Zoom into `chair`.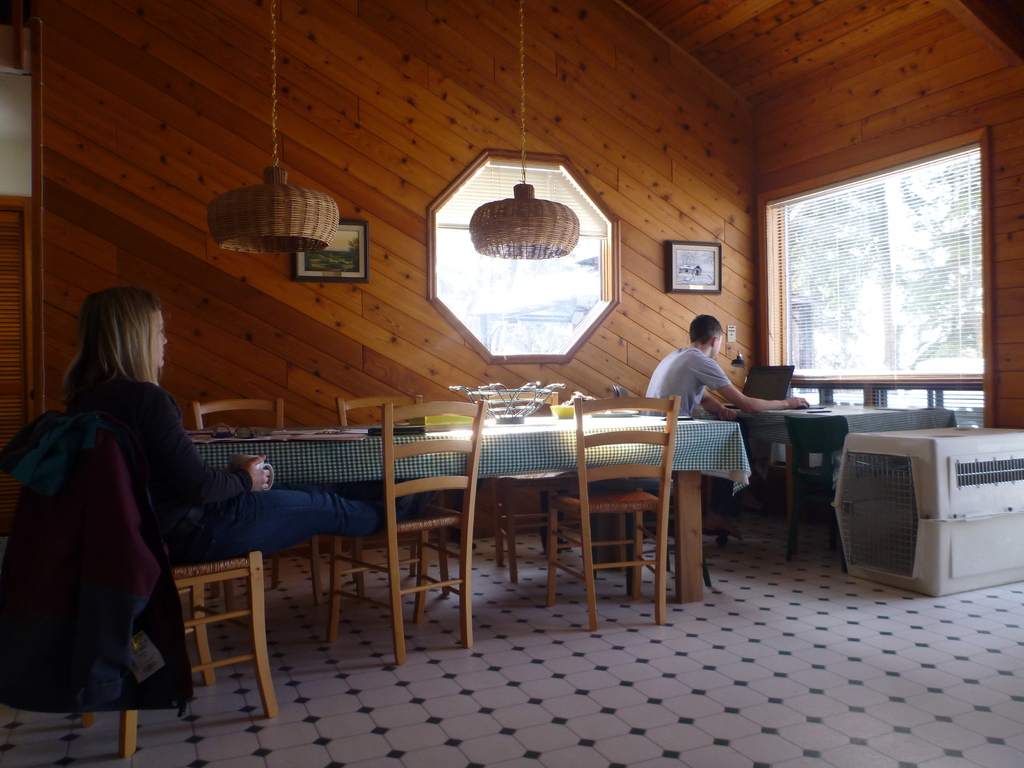
Zoom target: [29, 409, 284, 757].
